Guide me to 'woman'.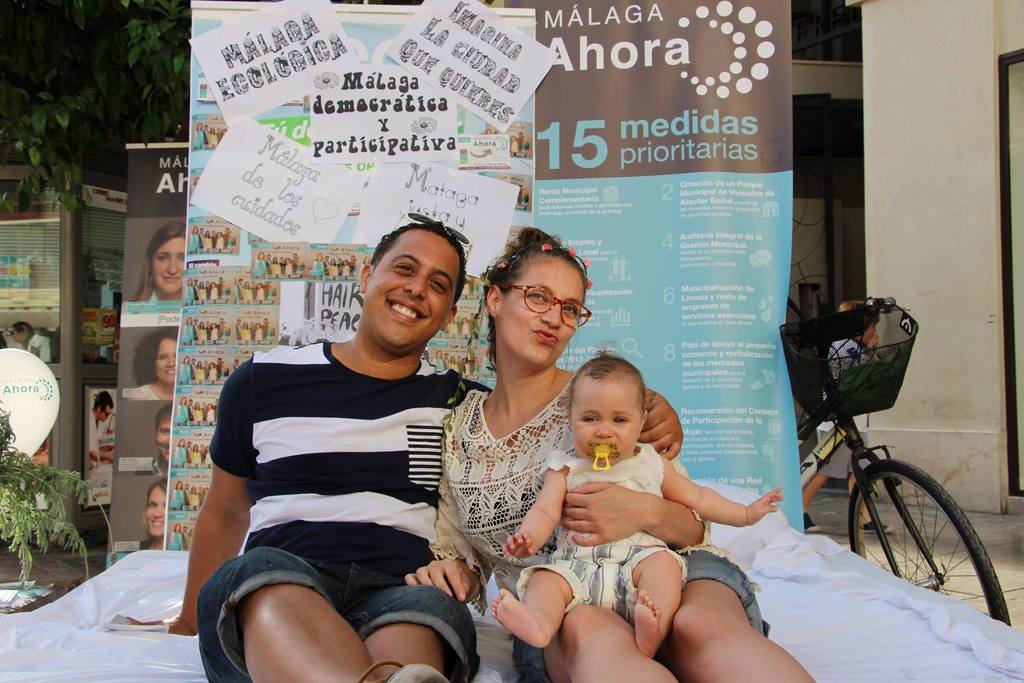
Guidance: l=124, t=477, r=170, b=555.
